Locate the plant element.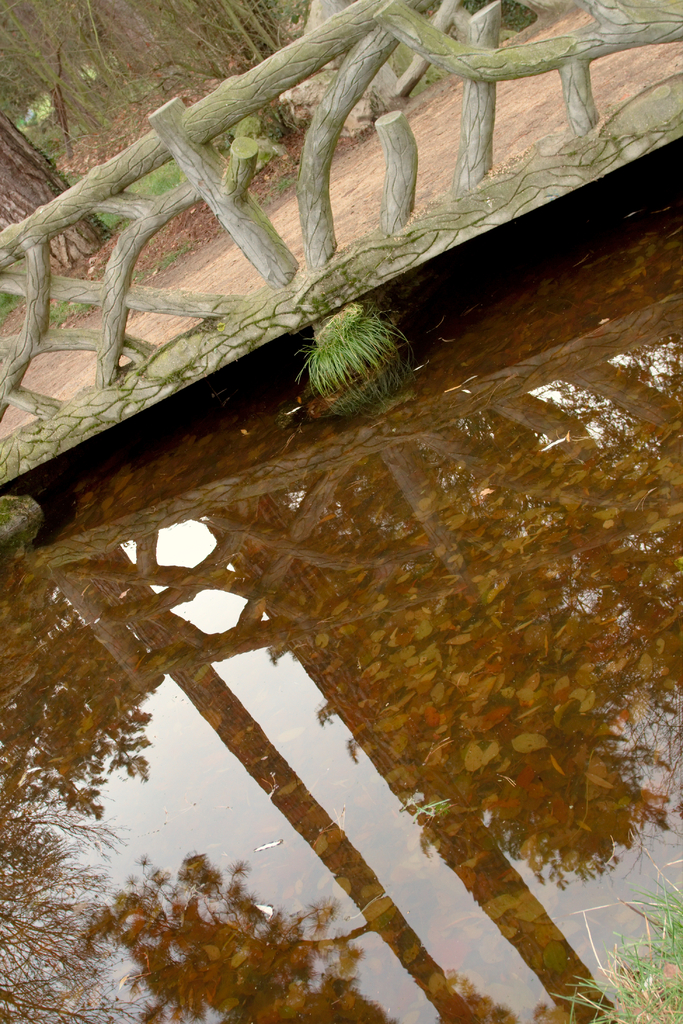
Element bbox: (292, 301, 415, 404).
